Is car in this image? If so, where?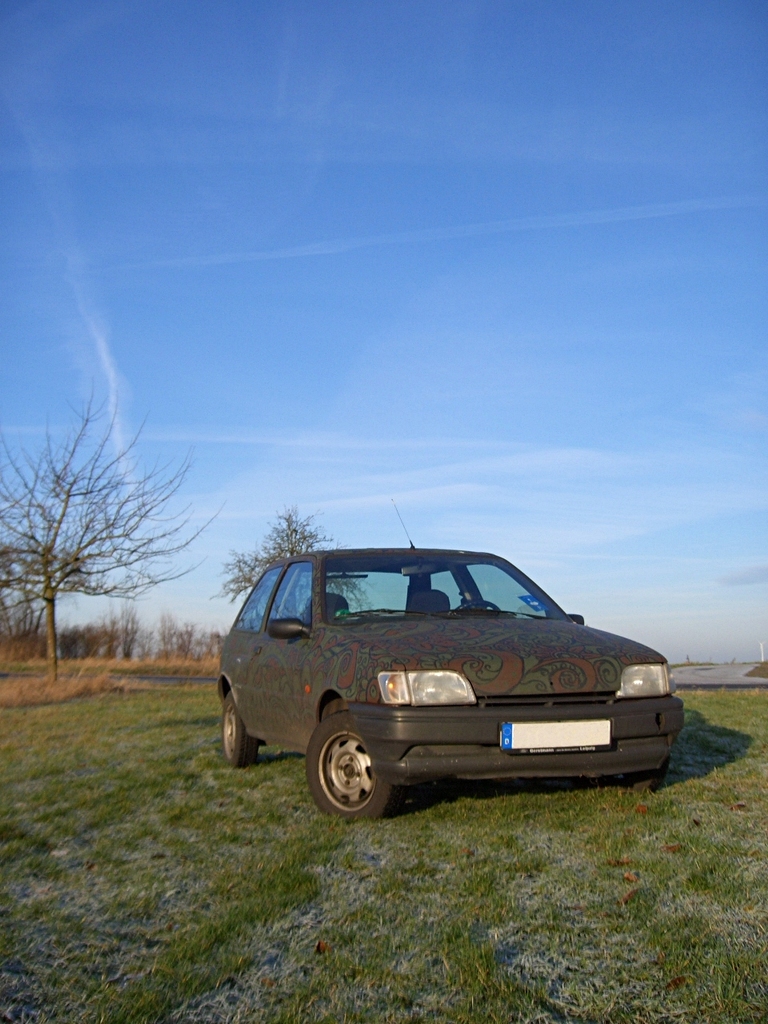
Yes, at 202:531:688:820.
